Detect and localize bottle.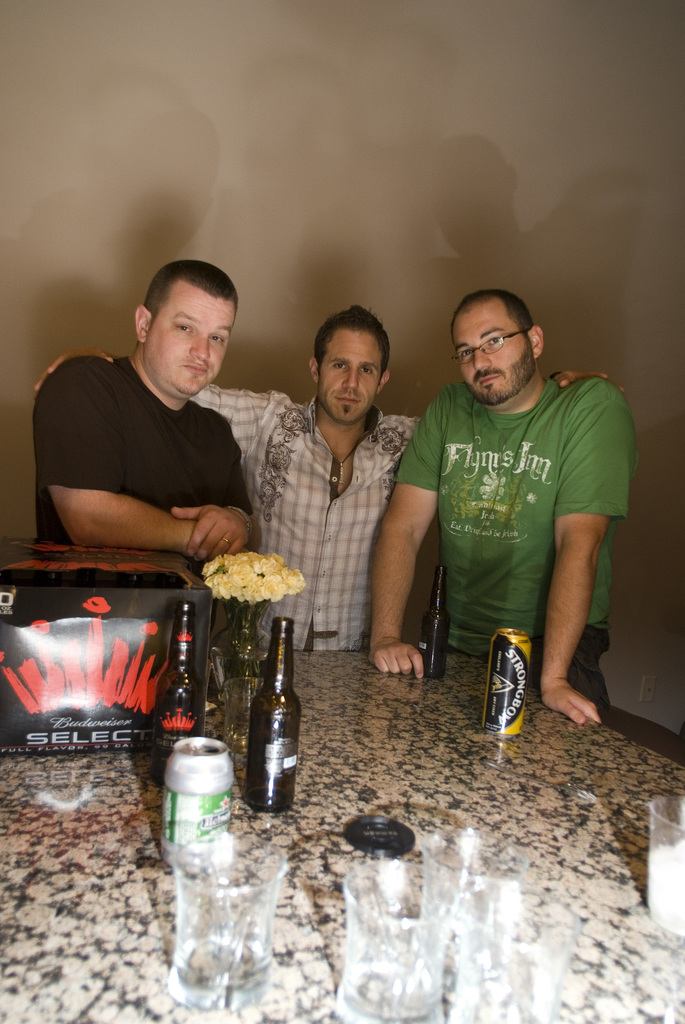
Localized at 147, 600, 208, 784.
